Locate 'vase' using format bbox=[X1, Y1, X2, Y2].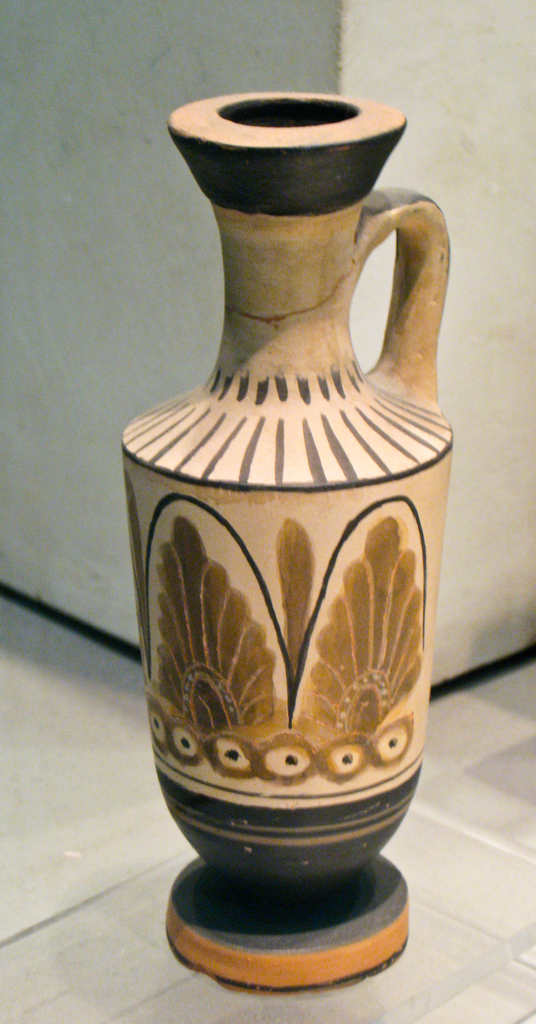
bbox=[120, 90, 456, 994].
